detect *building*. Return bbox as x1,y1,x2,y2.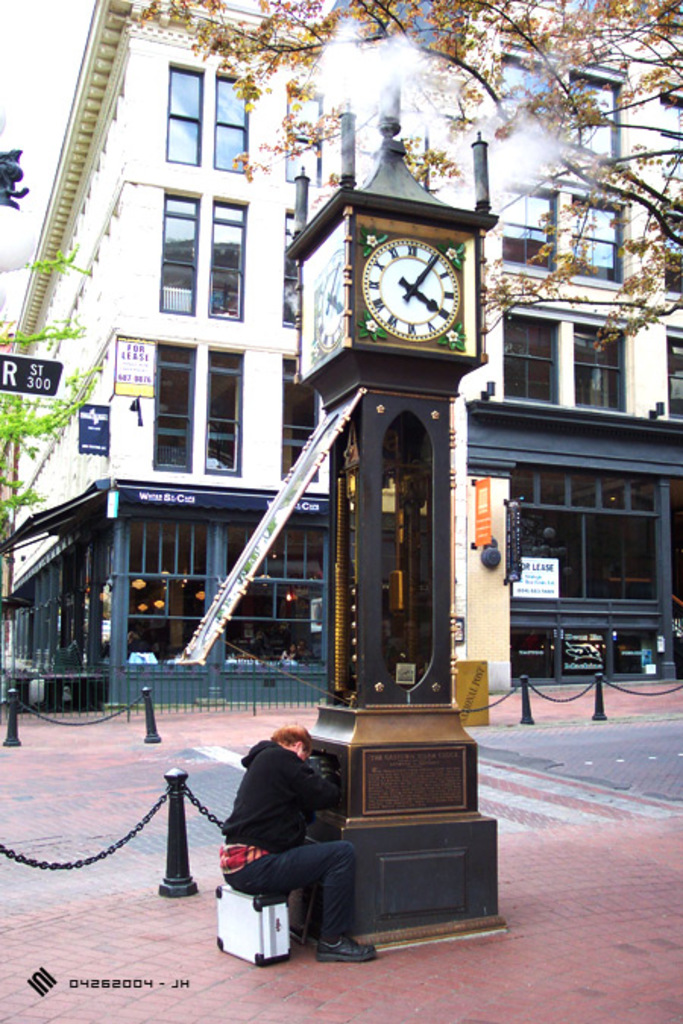
0,0,681,705.
